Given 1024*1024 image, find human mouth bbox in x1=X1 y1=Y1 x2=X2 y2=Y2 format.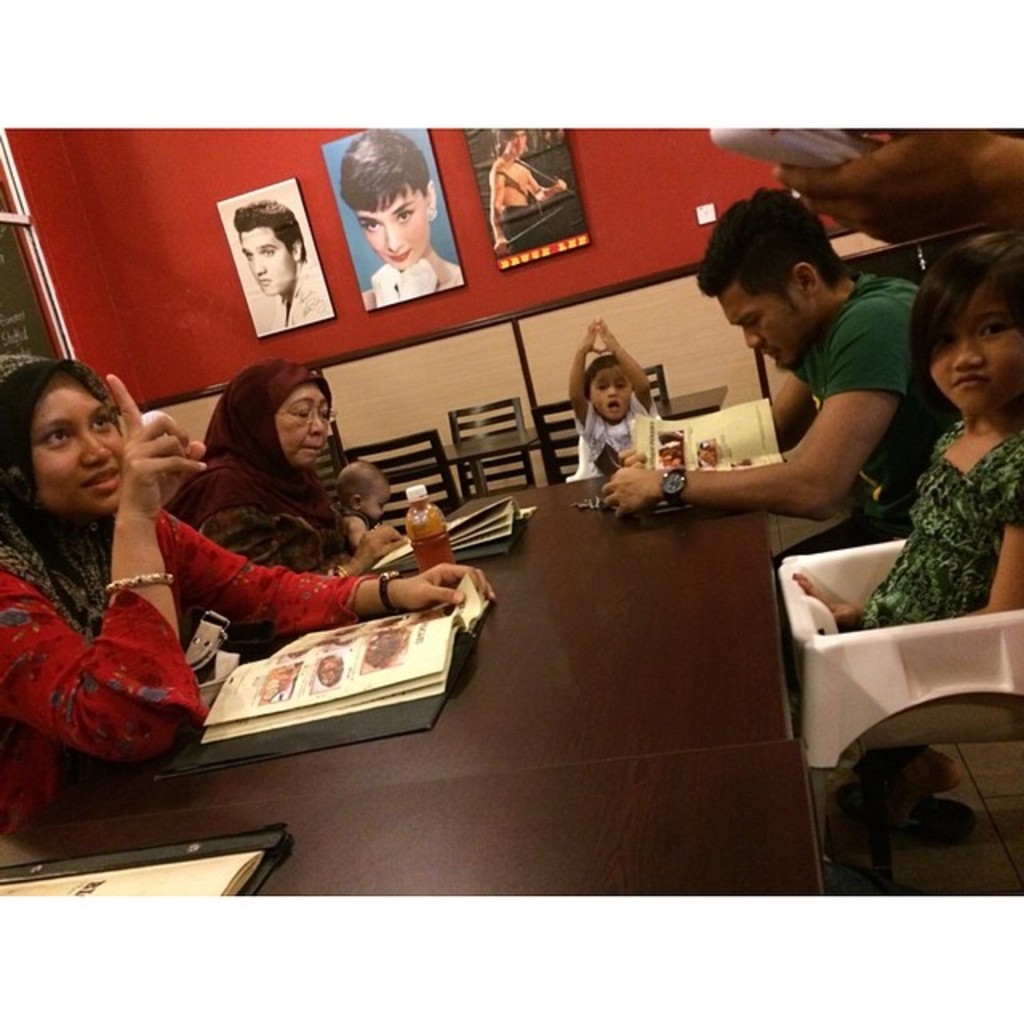
x1=301 y1=440 x2=323 y2=454.
